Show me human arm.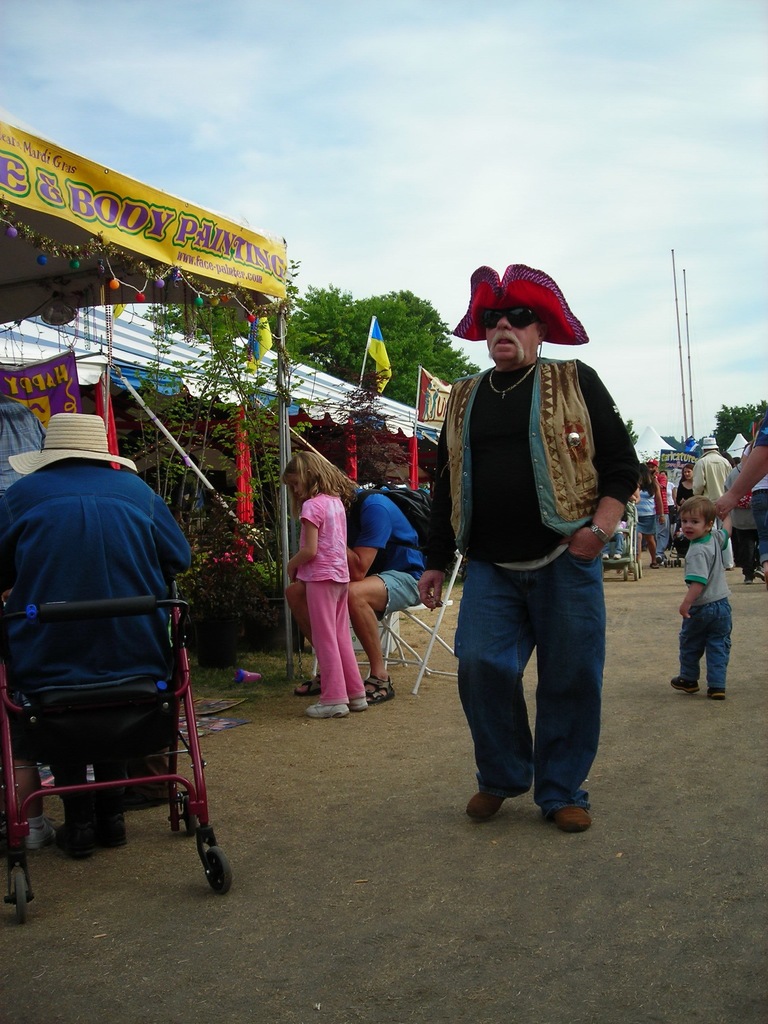
human arm is here: region(338, 499, 392, 581).
